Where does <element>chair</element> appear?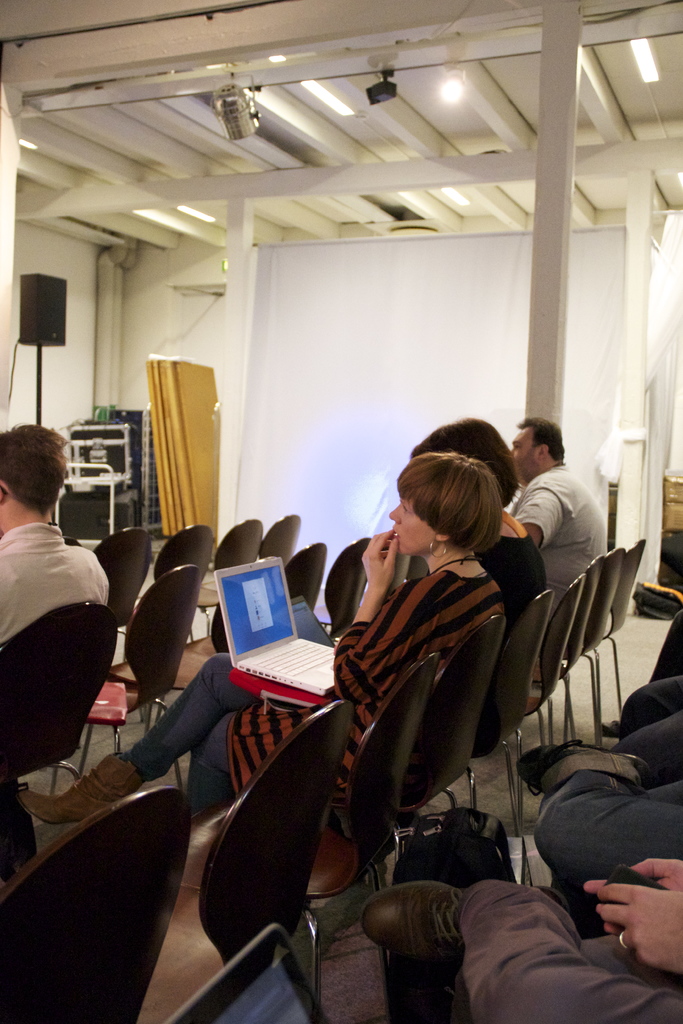
Appears at BBox(279, 541, 325, 611).
